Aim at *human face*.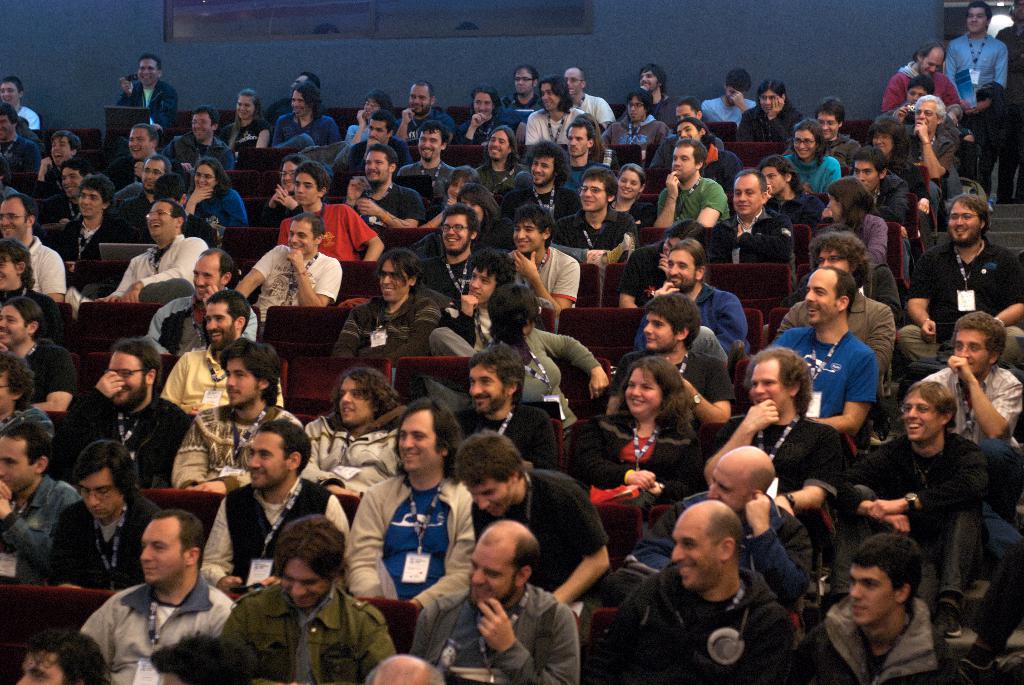
Aimed at BBox(204, 302, 243, 351).
